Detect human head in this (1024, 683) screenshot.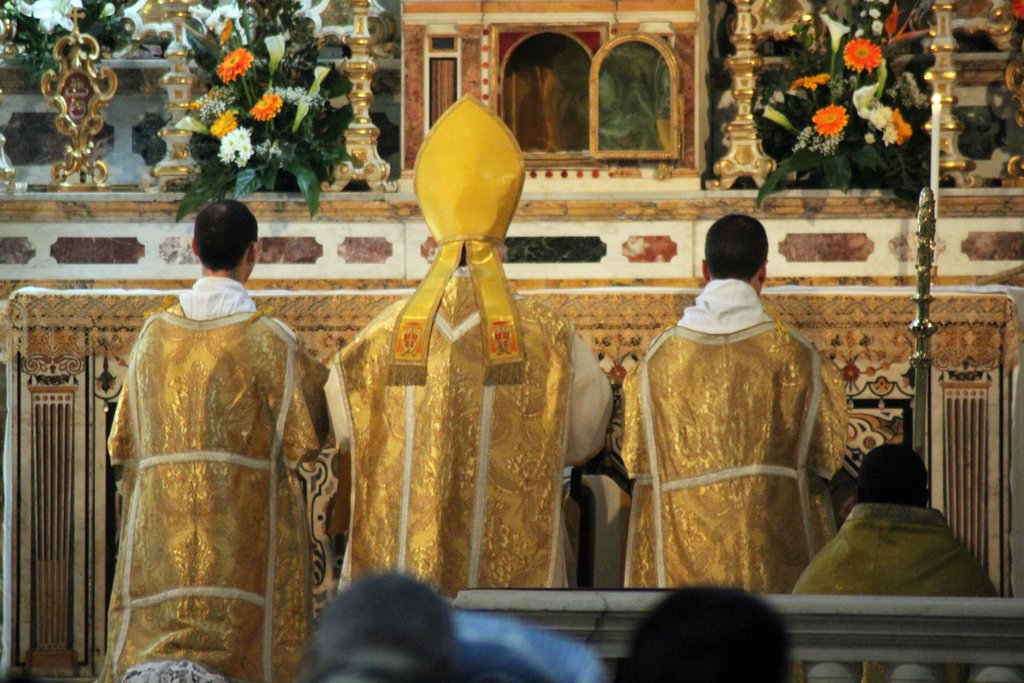
Detection: [left=852, top=441, right=931, bottom=504].
